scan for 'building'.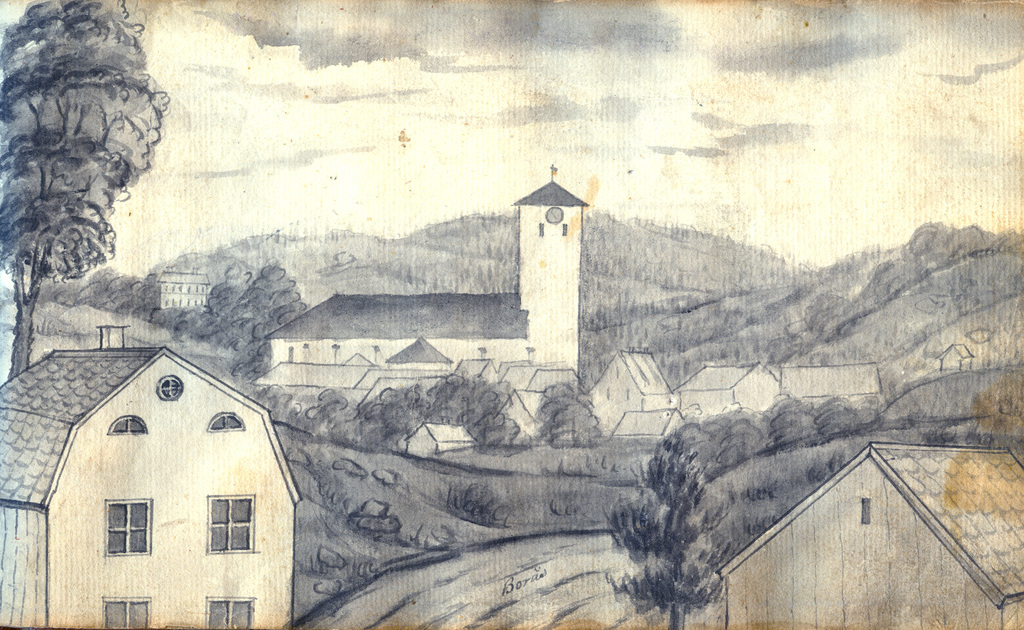
Scan result: rect(723, 440, 1023, 629).
